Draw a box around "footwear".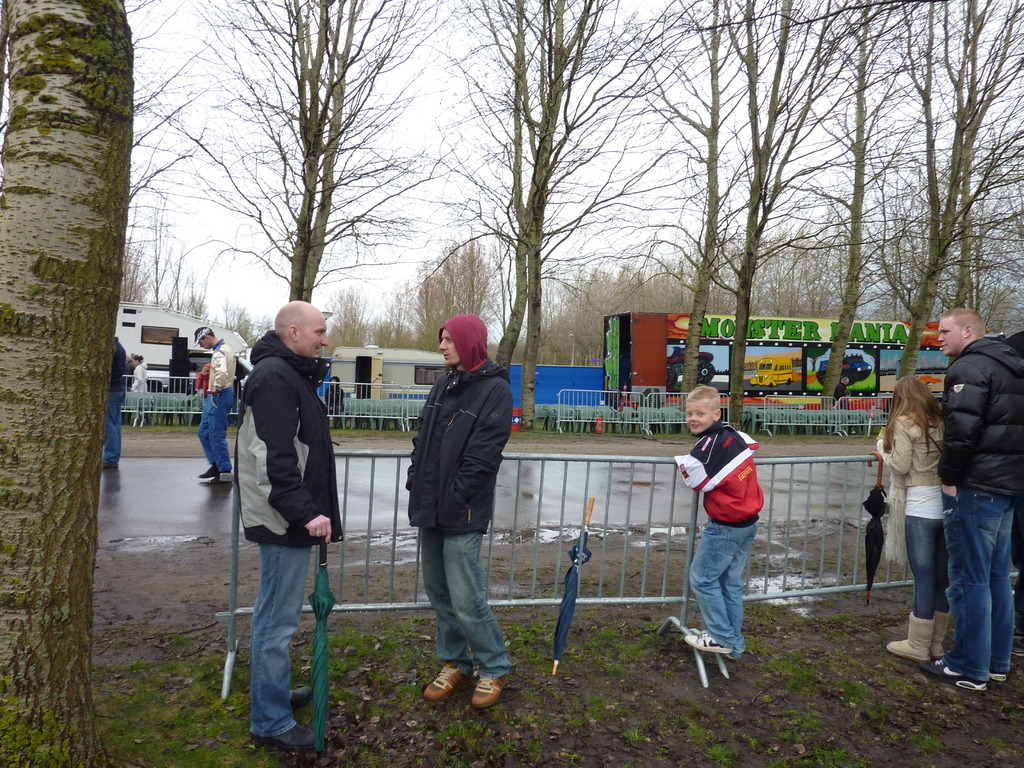
bbox=(726, 650, 737, 662).
